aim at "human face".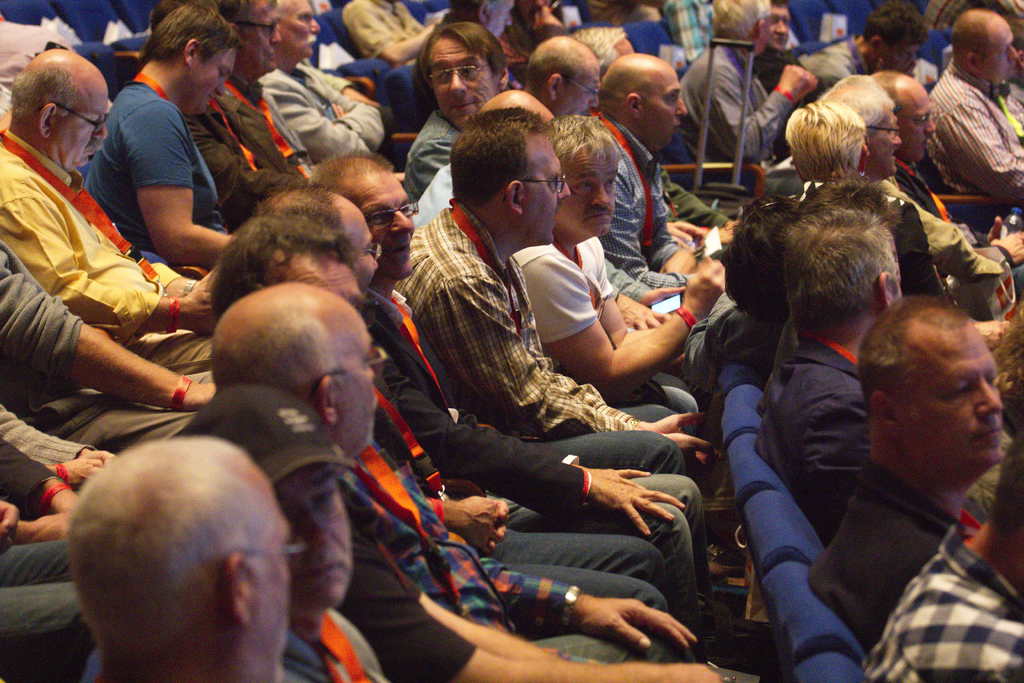
Aimed at detection(187, 45, 237, 114).
